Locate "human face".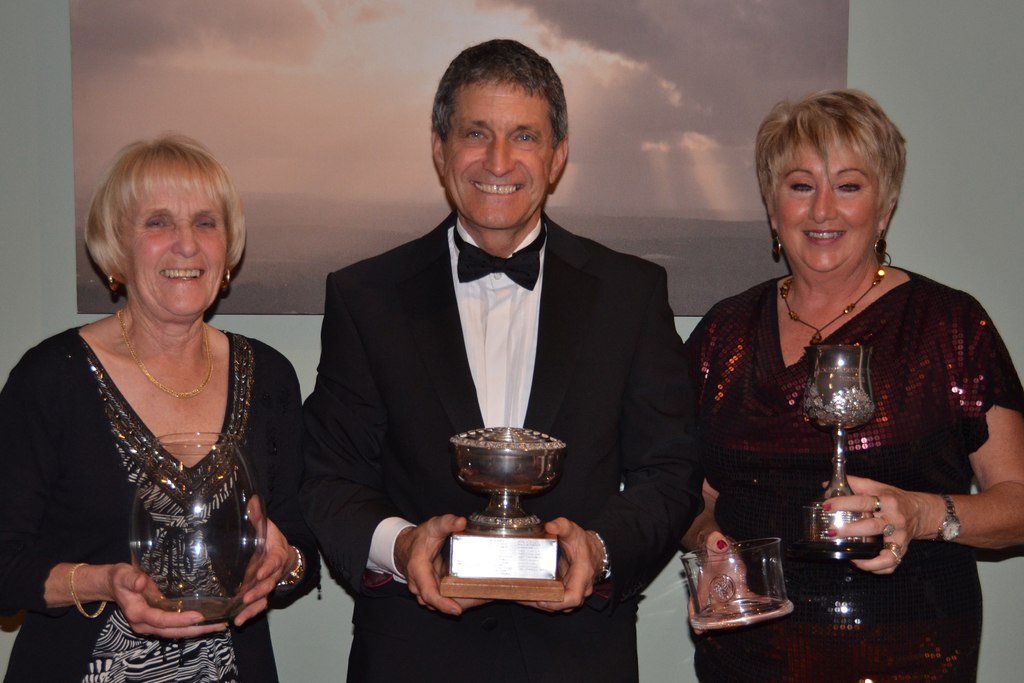
Bounding box: {"left": 775, "top": 142, "right": 881, "bottom": 278}.
